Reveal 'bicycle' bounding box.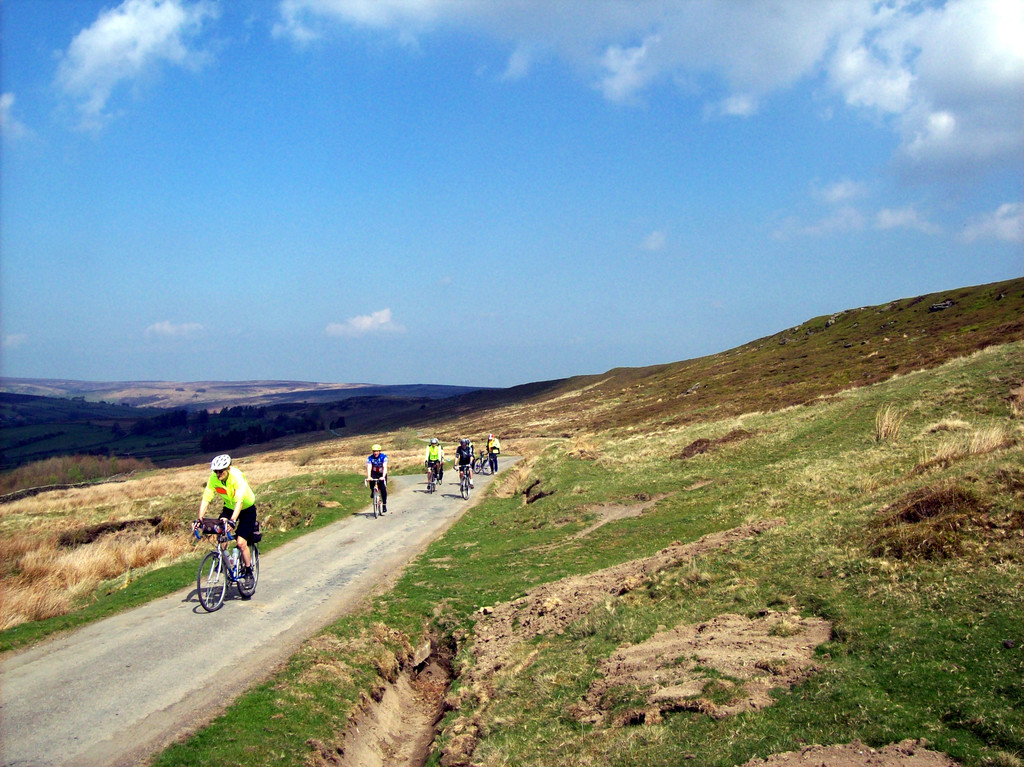
Revealed: box=[362, 477, 388, 522].
